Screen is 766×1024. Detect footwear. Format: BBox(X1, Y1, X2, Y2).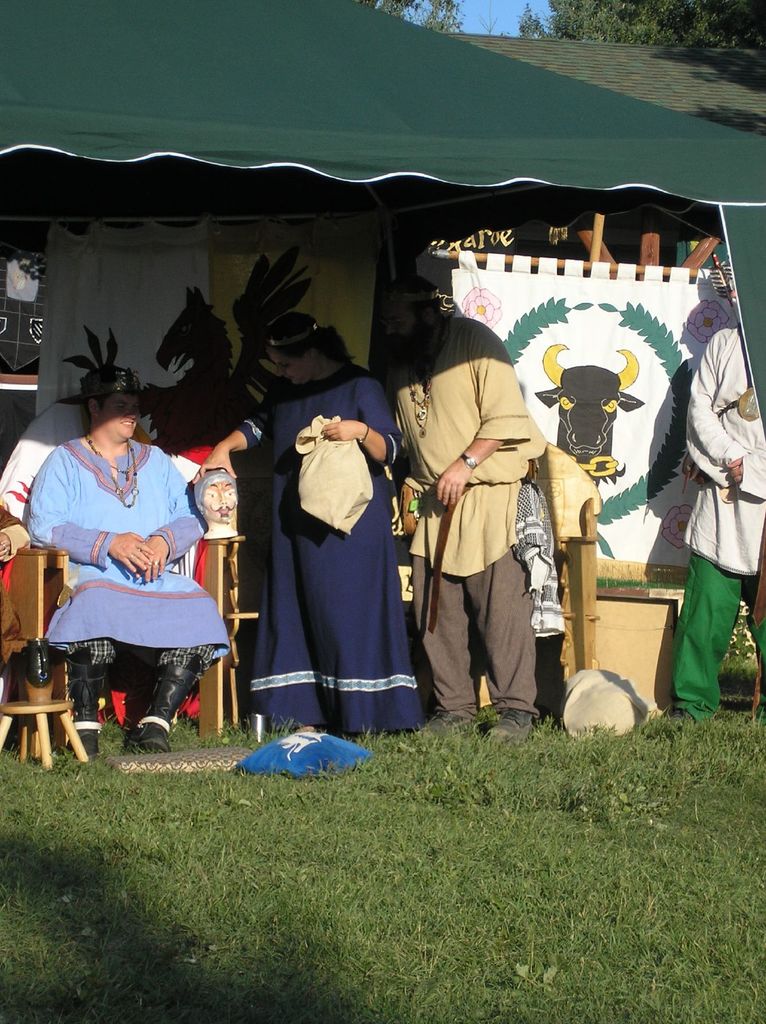
BBox(415, 708, 454, 730).
